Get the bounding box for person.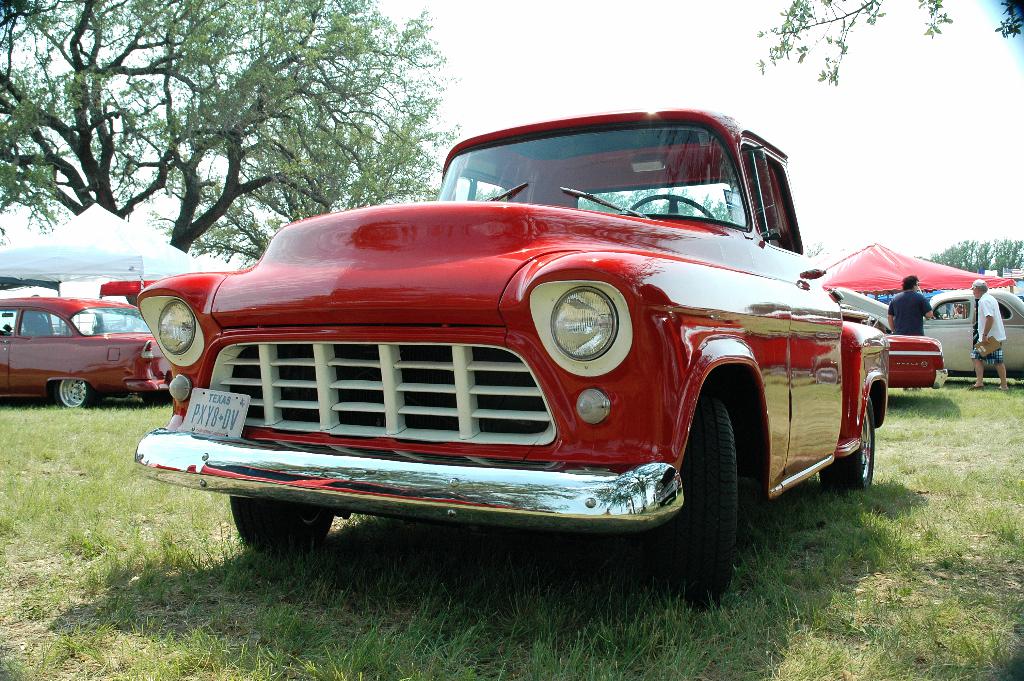
crop(888, 270, 936, 391).
